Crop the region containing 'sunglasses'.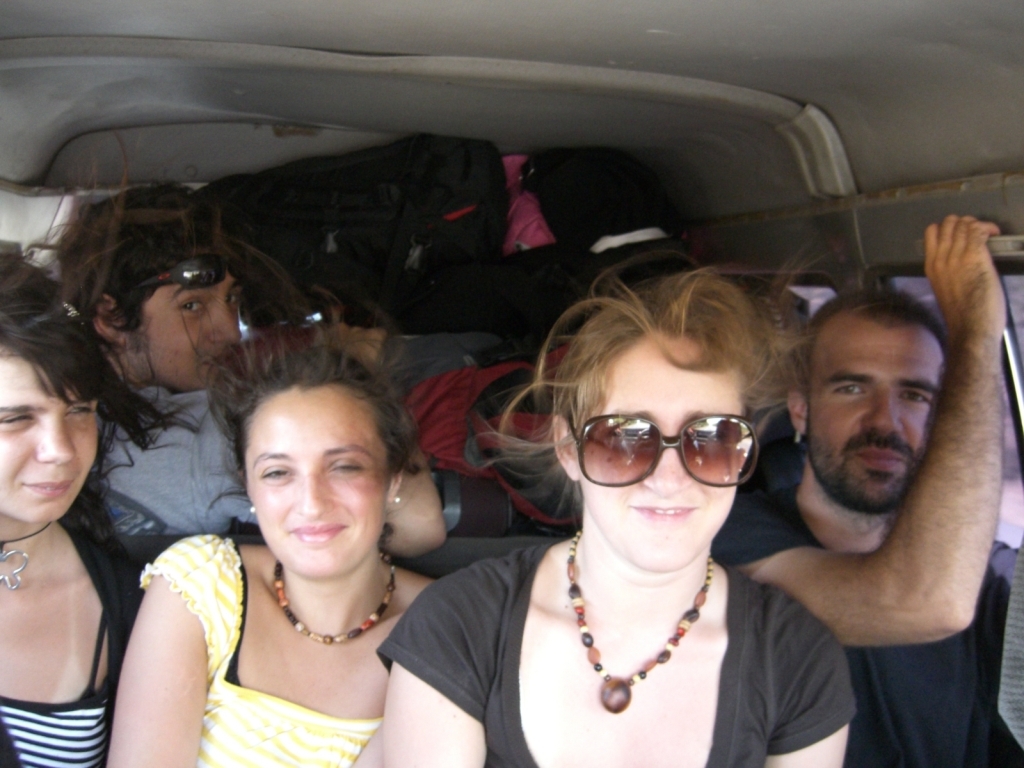
Crop region: select_region(132, 258, 239, 289).
